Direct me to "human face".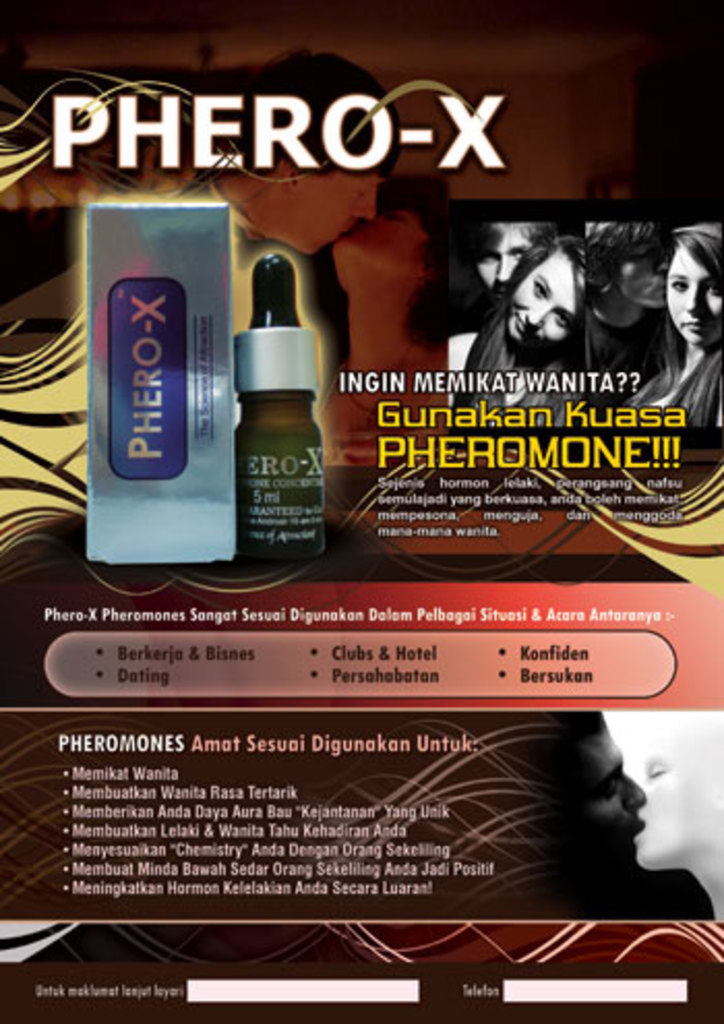
Direction: box(480, 232, 538, 302).
